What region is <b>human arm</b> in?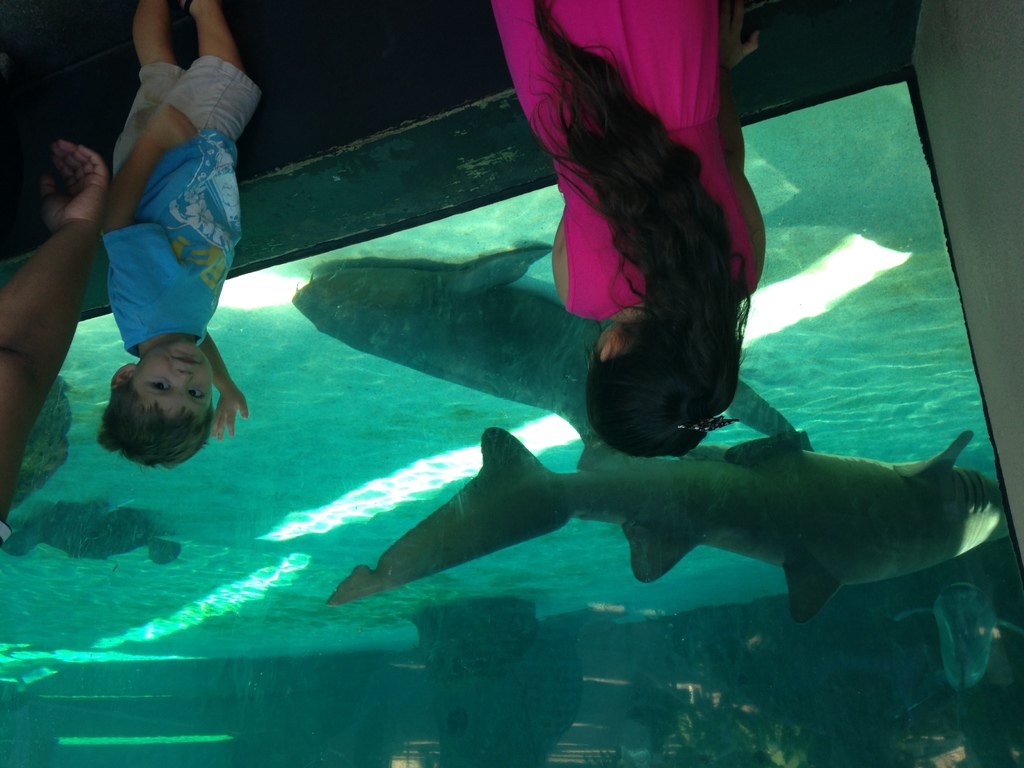
l=715, t=1, r=760, b=291.
